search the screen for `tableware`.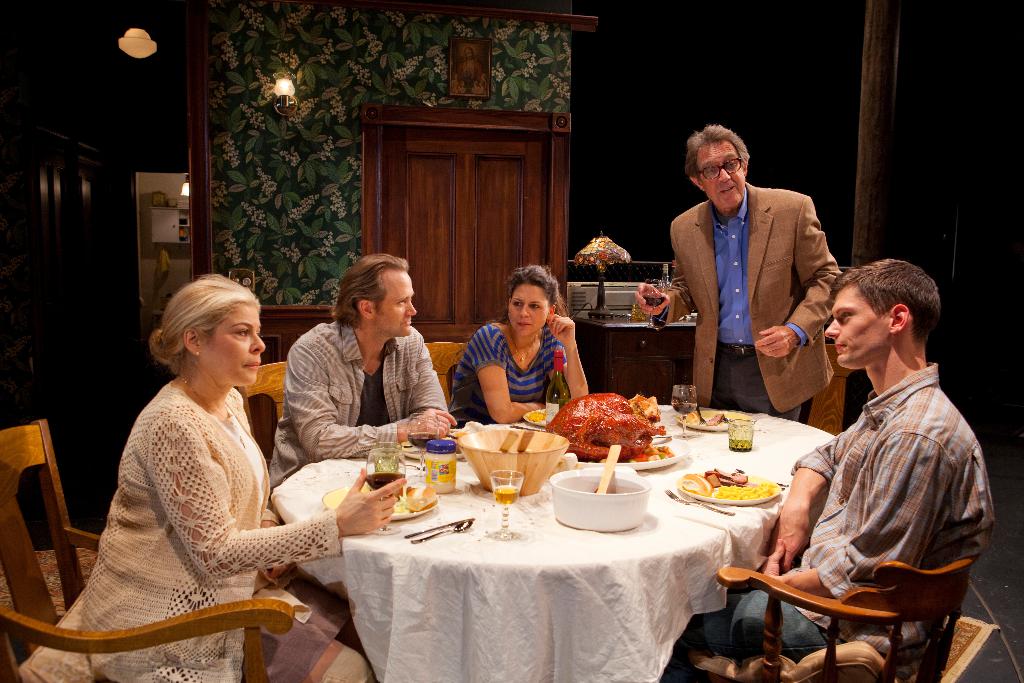
Found at 368,448,407,535.
